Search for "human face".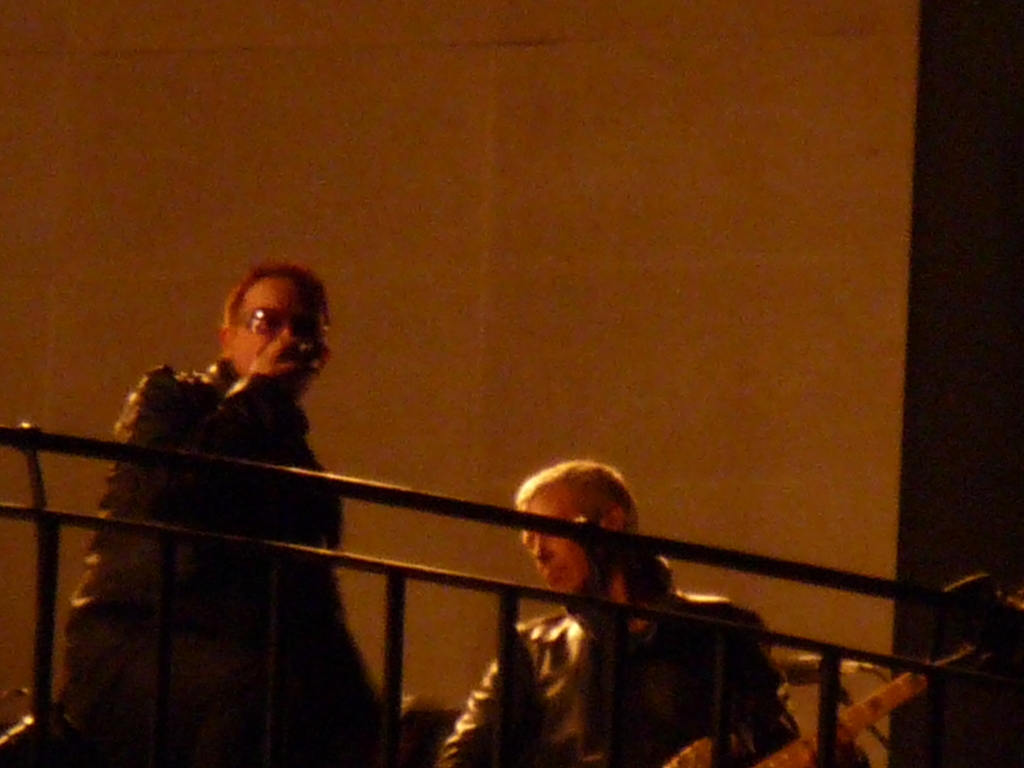
Found at [x1=521, y1=480, x2=596, y2=589].
